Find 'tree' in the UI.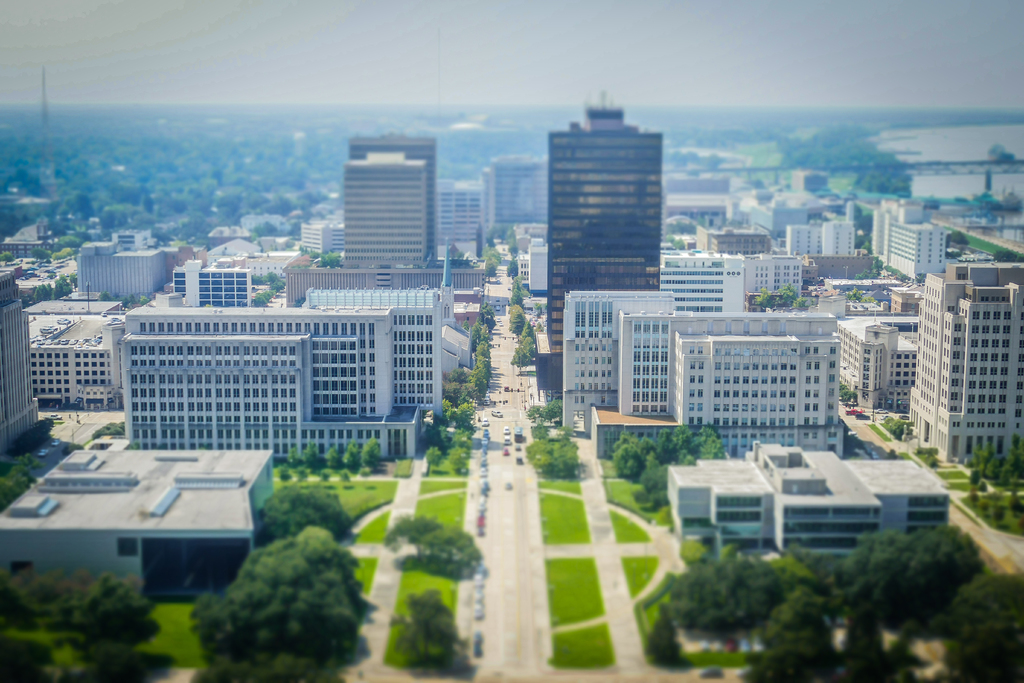
UI element at box(660, 545, 778, 627).
